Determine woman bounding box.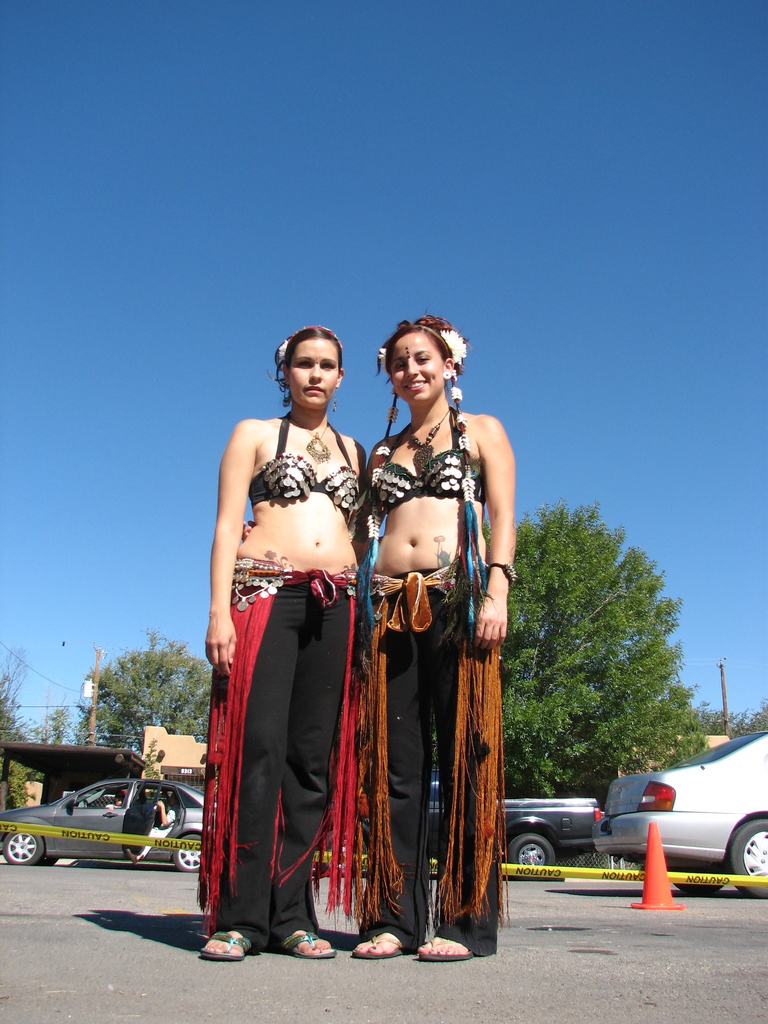
Determined: 206:315:383:934.
